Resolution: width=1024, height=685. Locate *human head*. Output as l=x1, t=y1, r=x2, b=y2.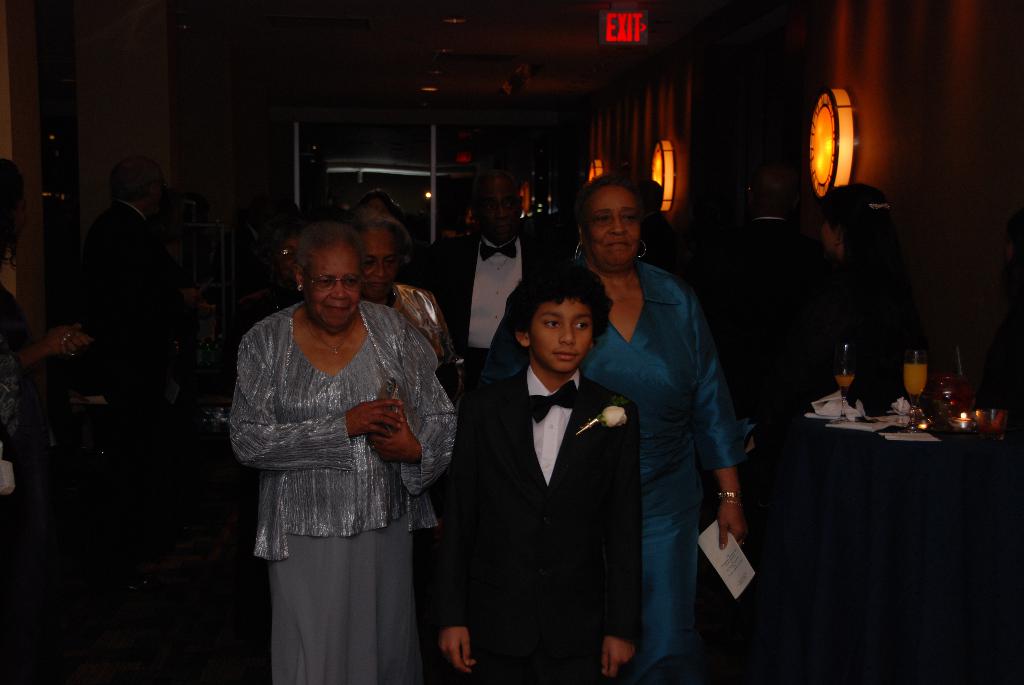
l=361, t=193, r=401, b=218.
